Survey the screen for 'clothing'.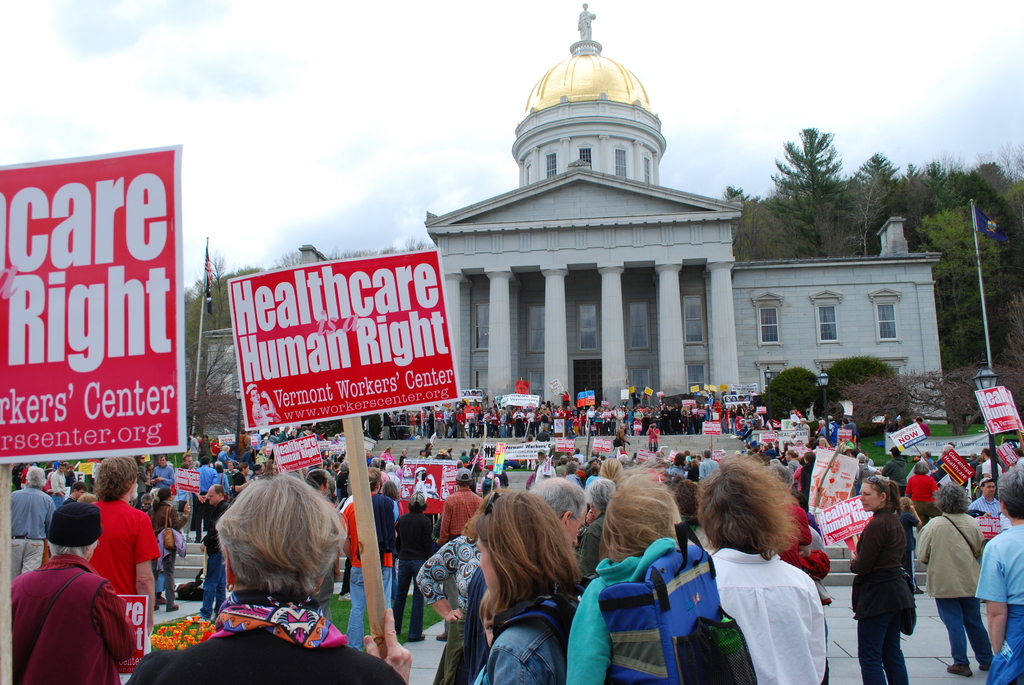
Survey found: box=[479, 475, 502, 495].
